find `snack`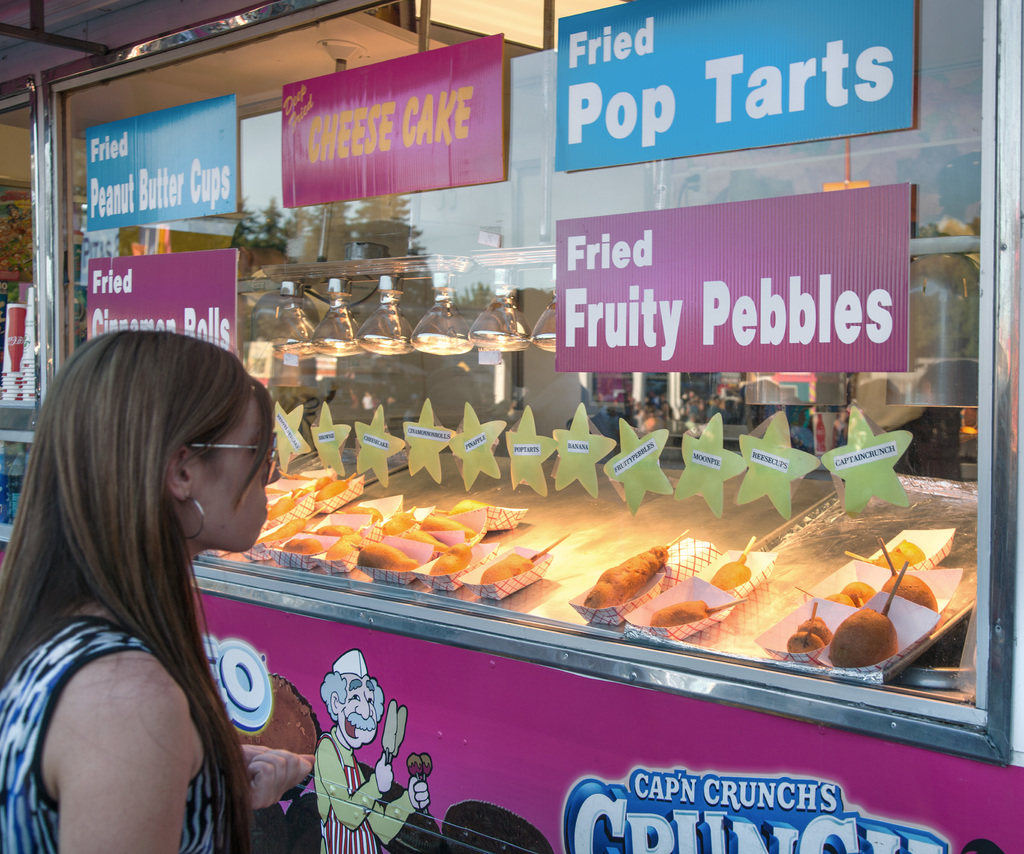
(x1=650, y1=595, x2=709, y2=628)
